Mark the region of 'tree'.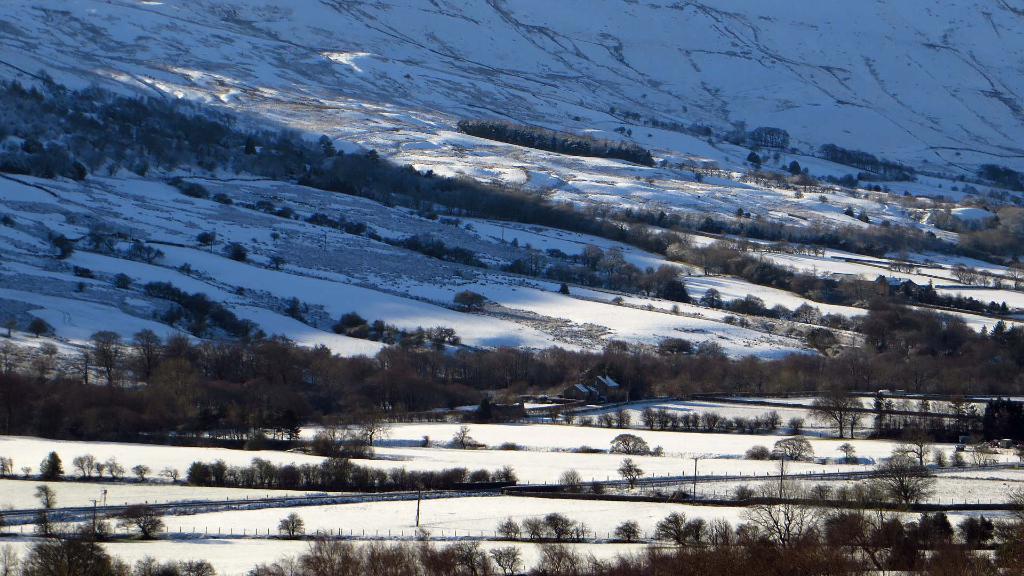
Region: (left=522, top=516, right=546, bottom=538).
